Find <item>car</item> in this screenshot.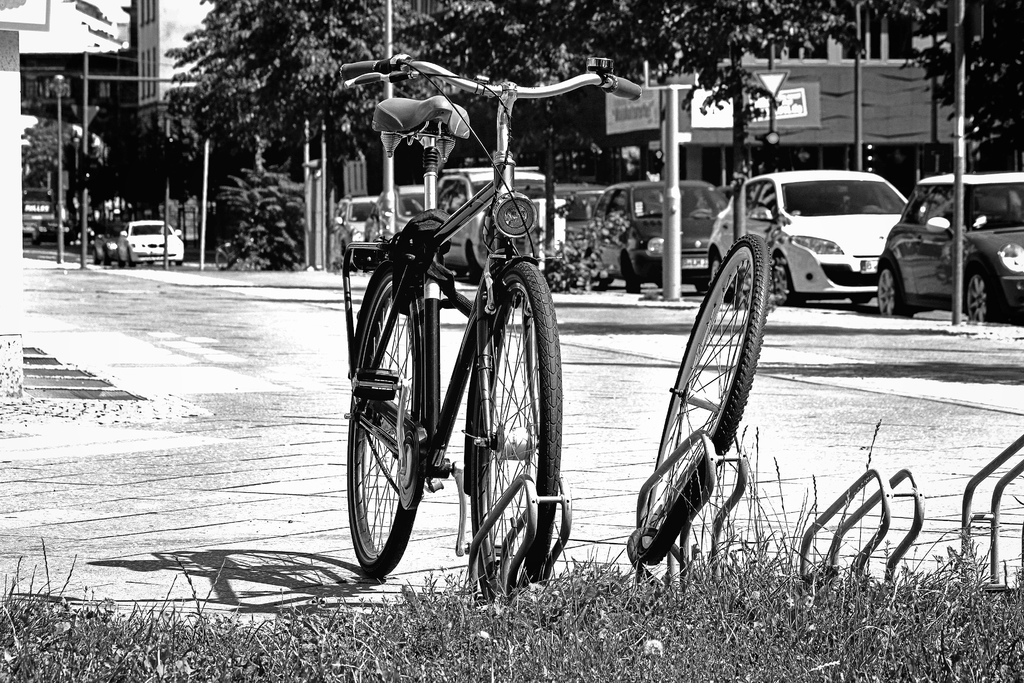
The bounding box for <item>car</item> is bbox=[94, 238, 118, 267].
